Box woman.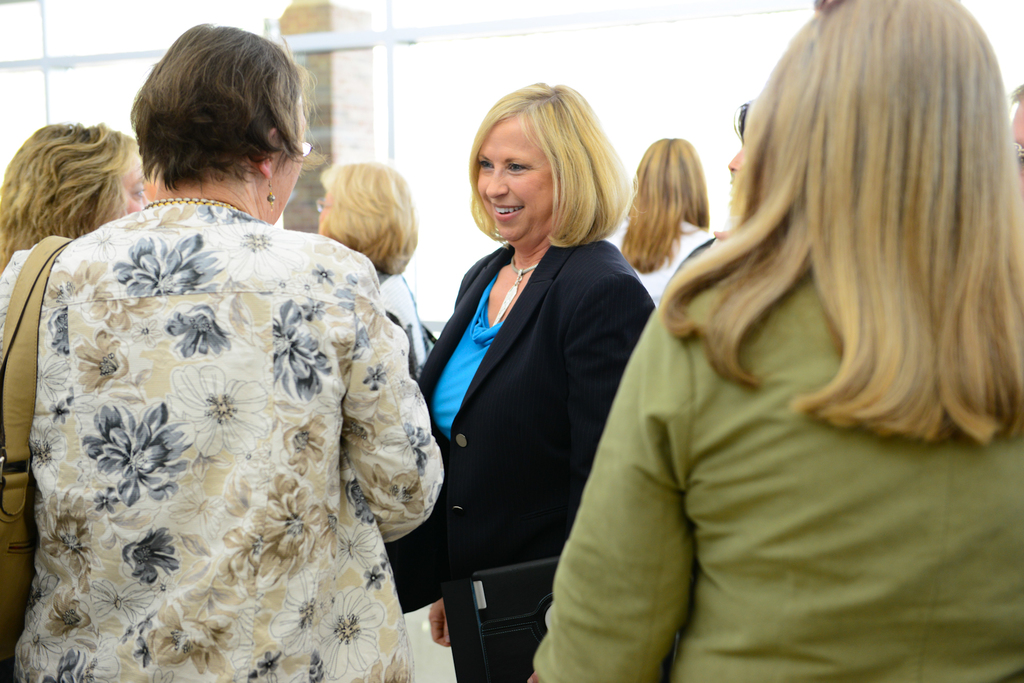
(left=0, top=20, right=444, bottom=682).
